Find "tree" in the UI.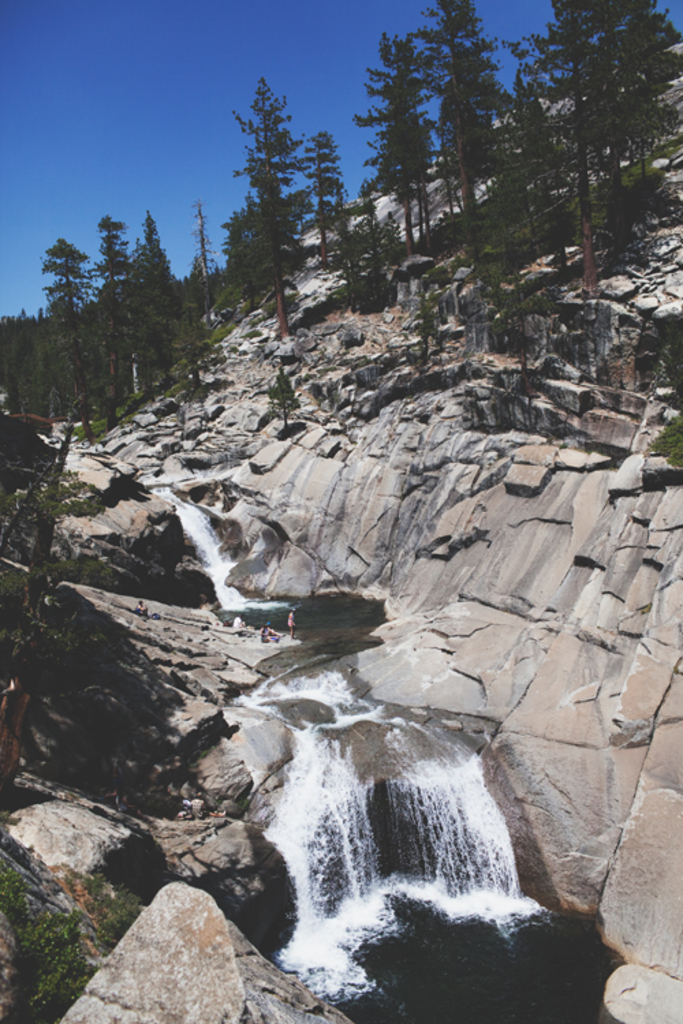
UI element at rect(500, 0, 676, 291).
